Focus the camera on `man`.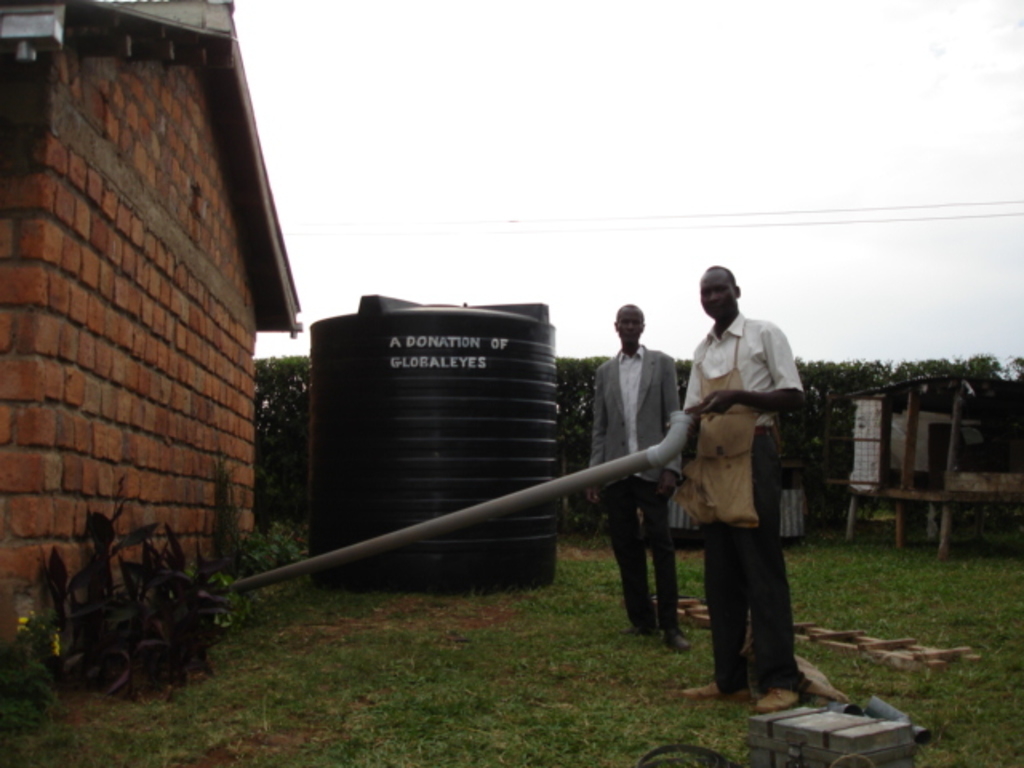
Focus region: <bbox>667, 264, 808, 715</bbox>.
